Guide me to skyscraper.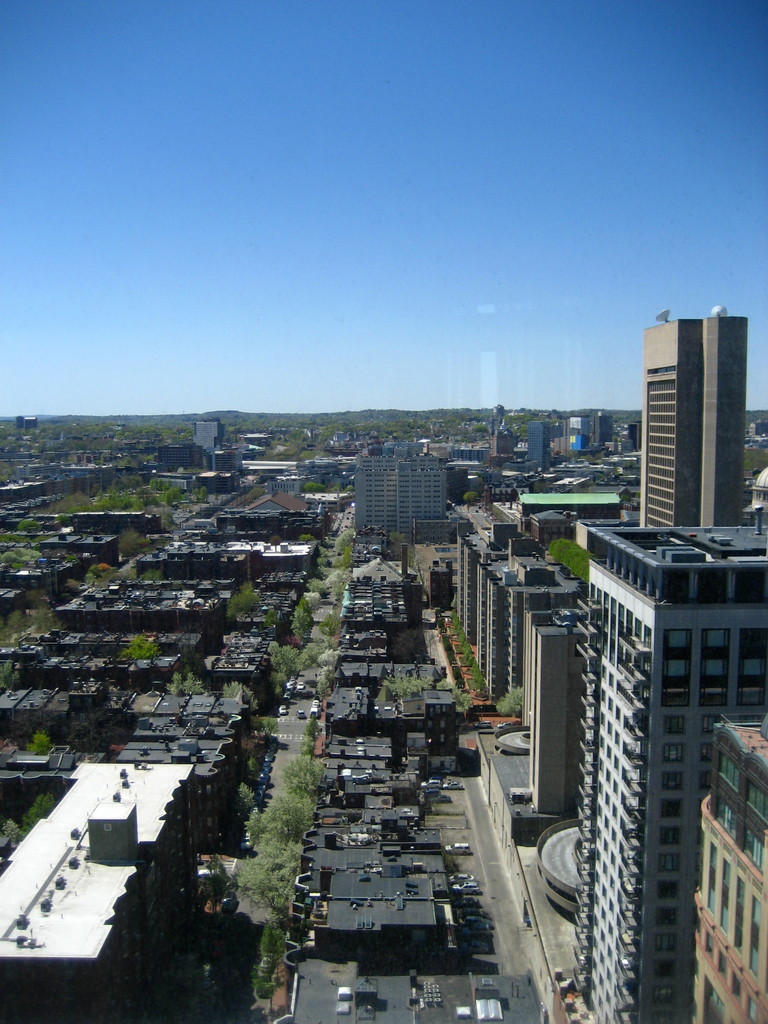
Guidance: x1=0, y1=745, x2=194, y2=1023.
